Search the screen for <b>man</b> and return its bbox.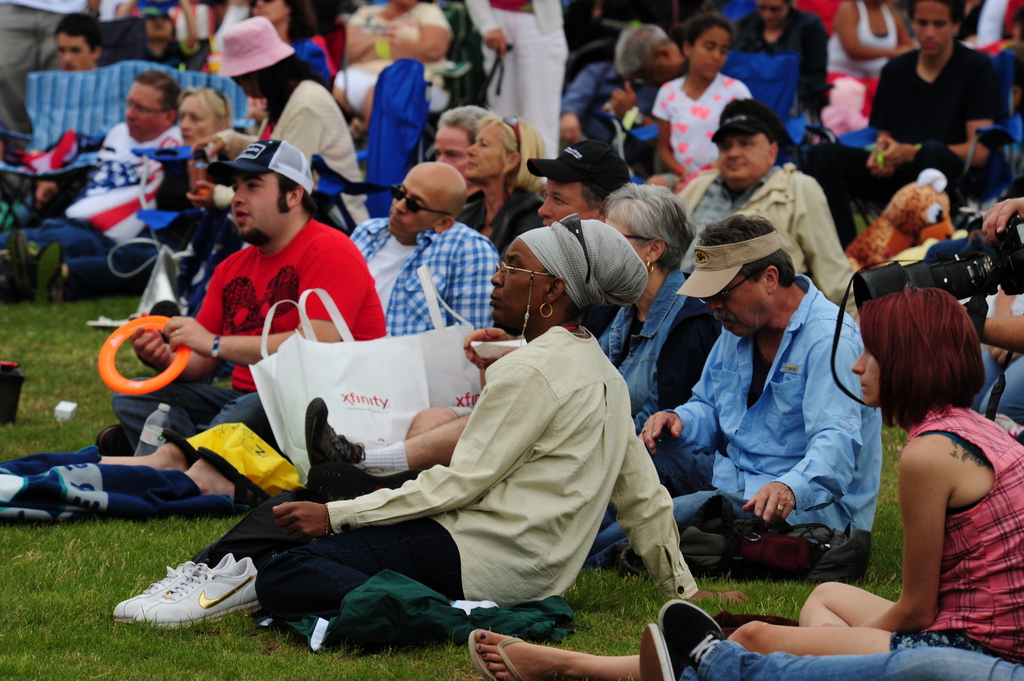
Found: detection(605, 24, 694, 148).
